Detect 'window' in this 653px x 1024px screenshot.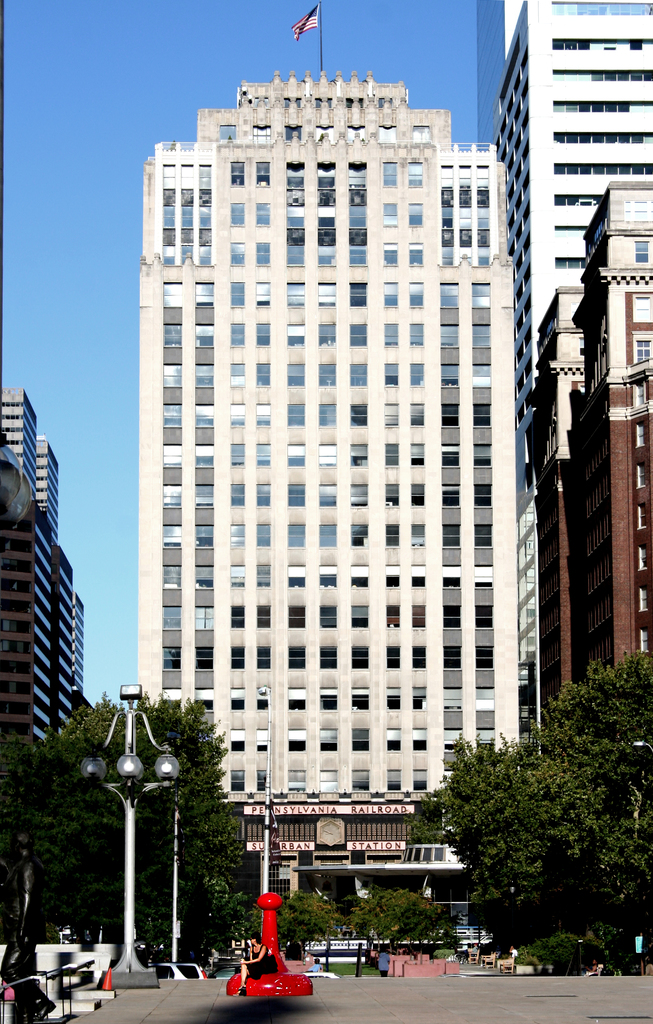
Detection: l=232, t=278, r=248, b=308.
